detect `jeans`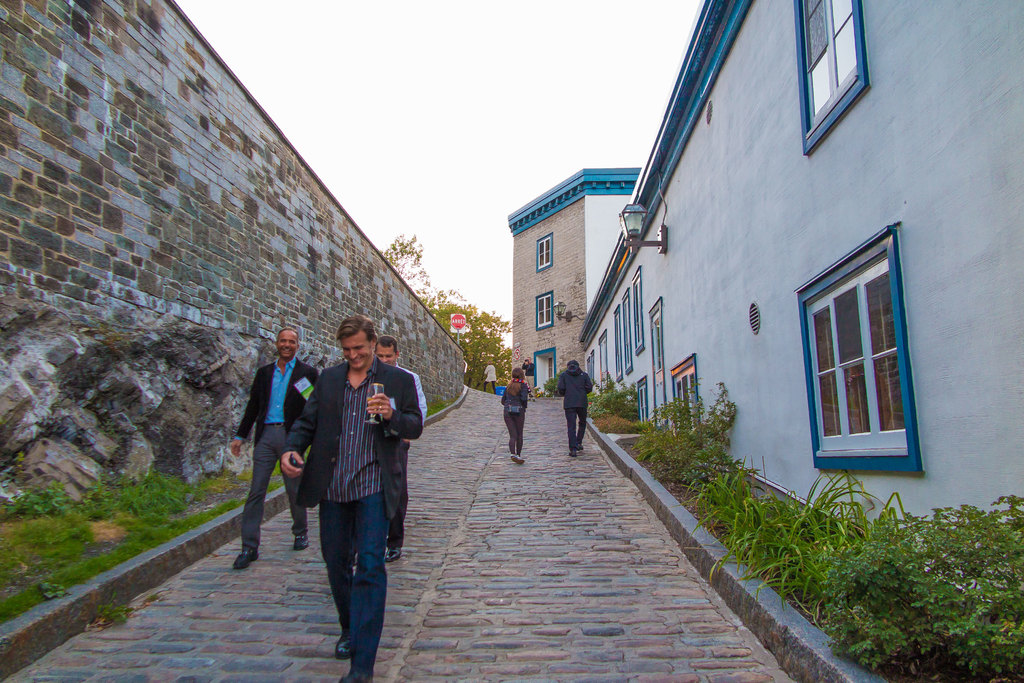
<box>308,486,392,673</box>
